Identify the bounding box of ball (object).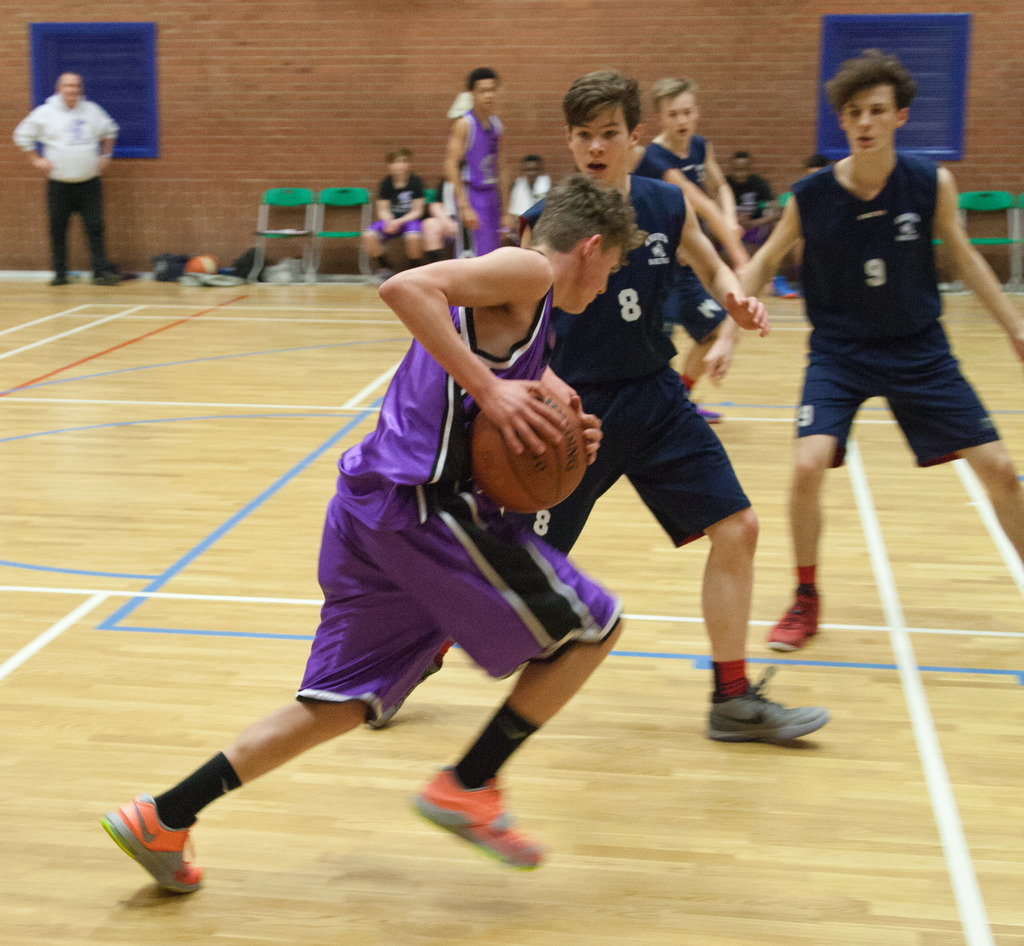
x1=188 y1=256 x2=214 y2=274.
